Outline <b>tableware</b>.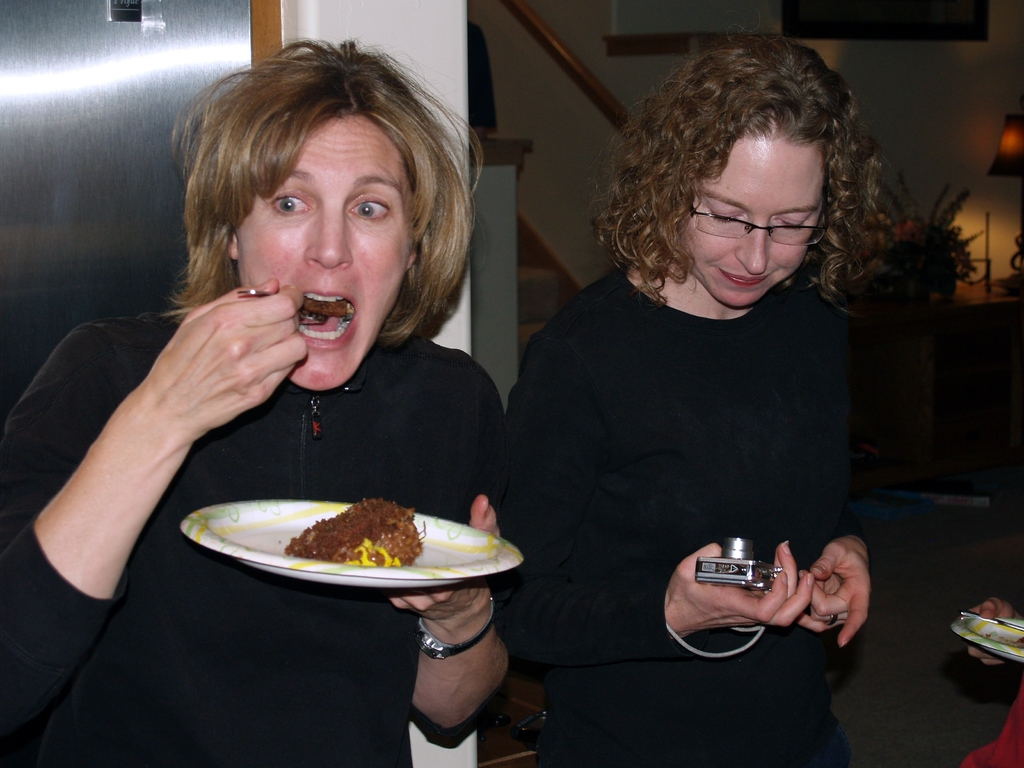
Outline: [left=197, top=488, right=487, bottom=589].
